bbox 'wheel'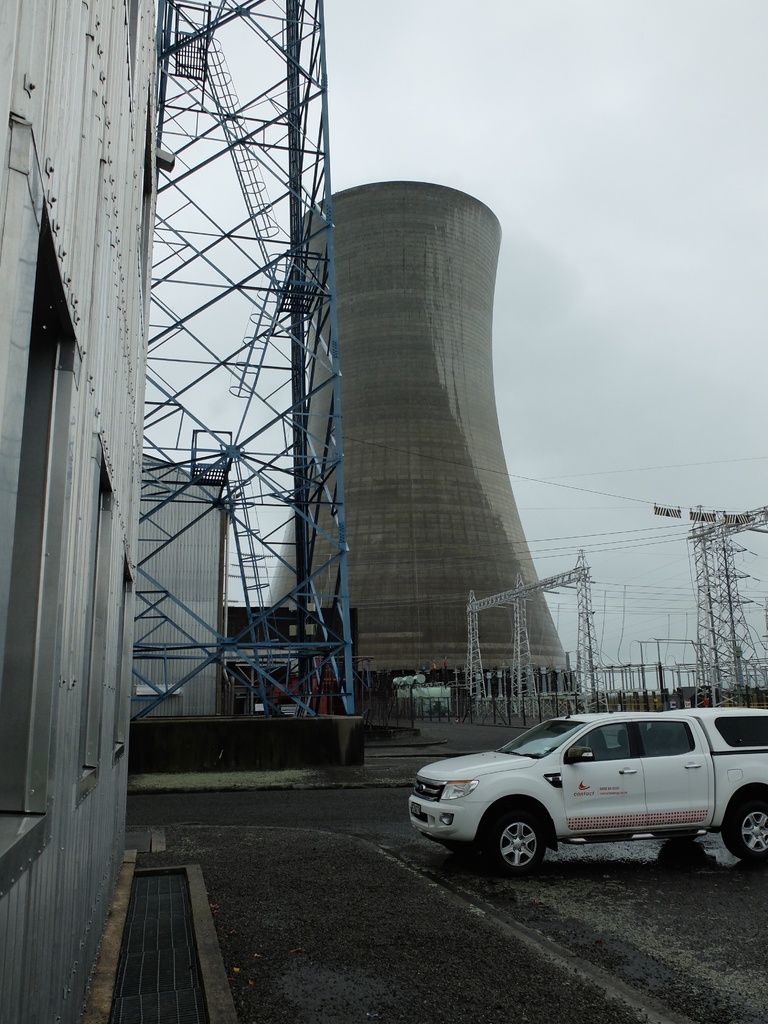
l=723, t=791, r=767, b=861
